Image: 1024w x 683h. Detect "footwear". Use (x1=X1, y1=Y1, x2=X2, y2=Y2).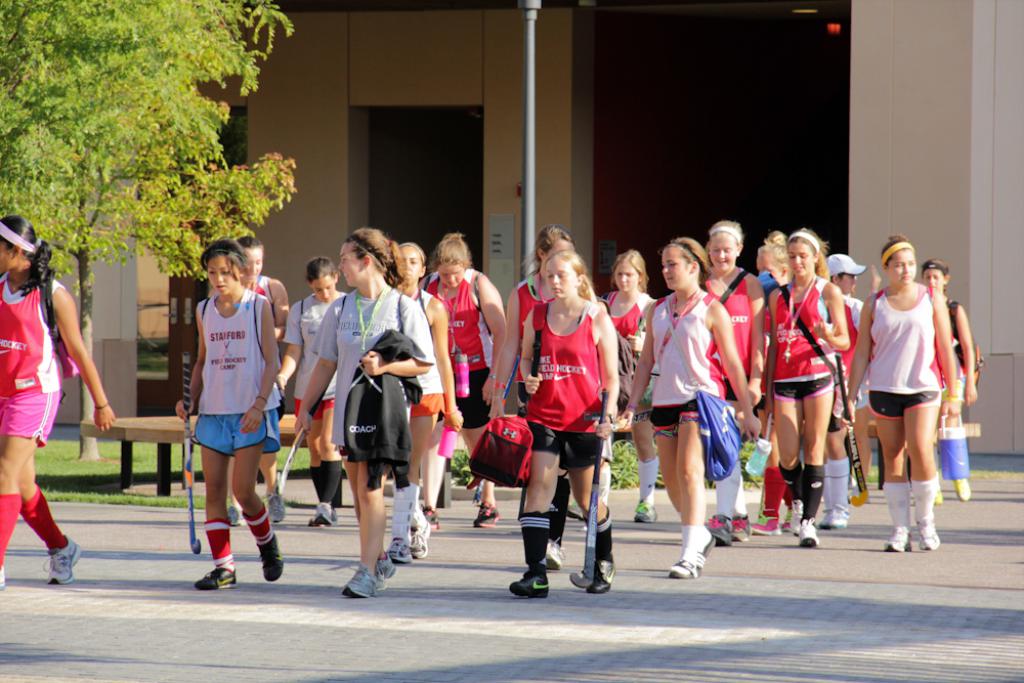
(x1=732, y1=517, x2=755, y2=542).
